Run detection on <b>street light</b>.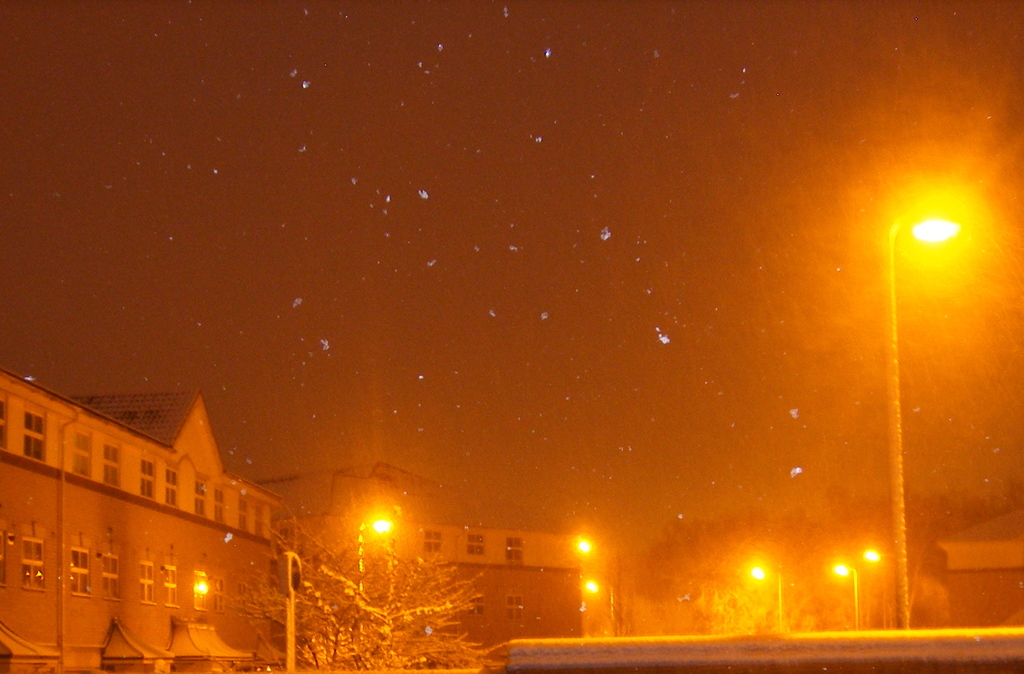
Result: (749,564,785,634).
